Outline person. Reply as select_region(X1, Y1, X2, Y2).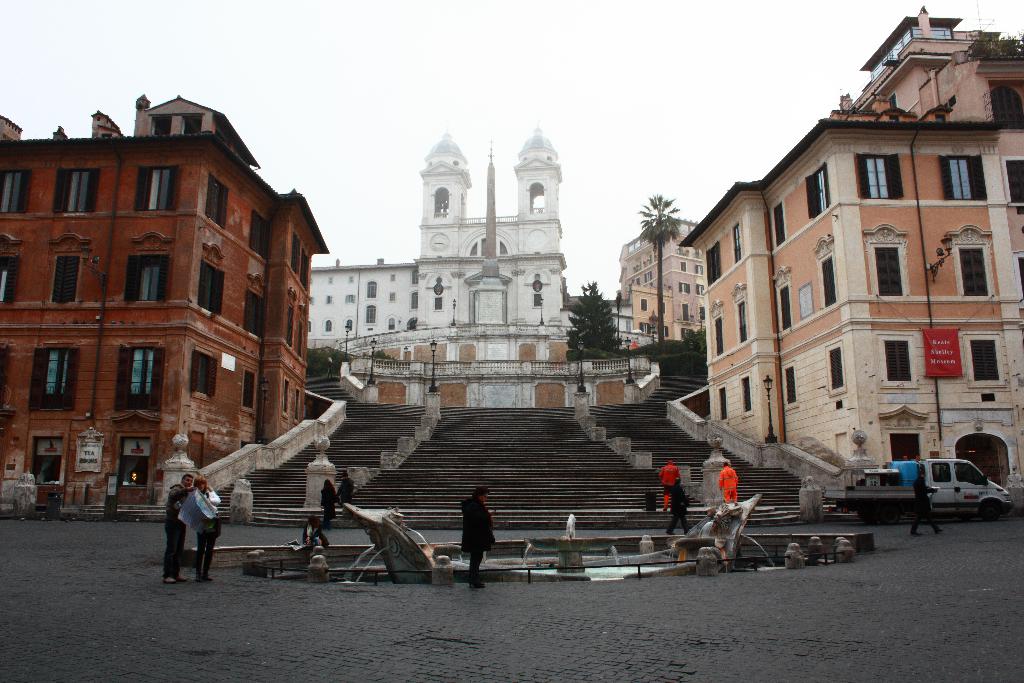
select_region(911, 474, 940, 536).
